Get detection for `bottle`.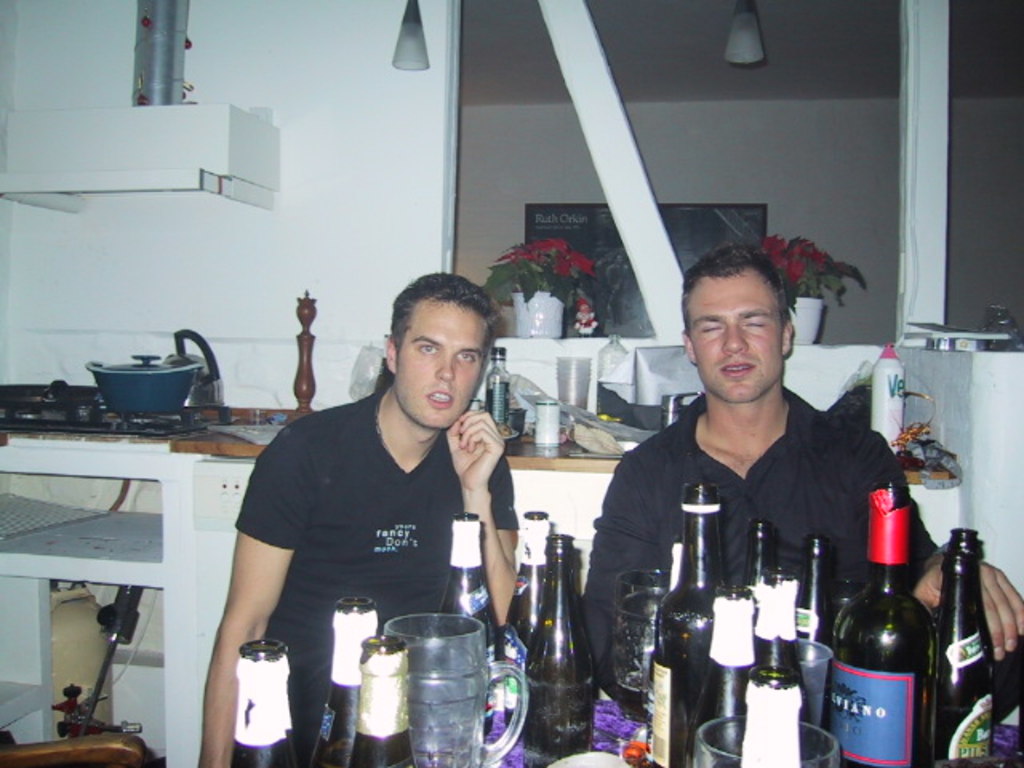
Detection: <bbox>301, 592, 381, 766</bbox>.
